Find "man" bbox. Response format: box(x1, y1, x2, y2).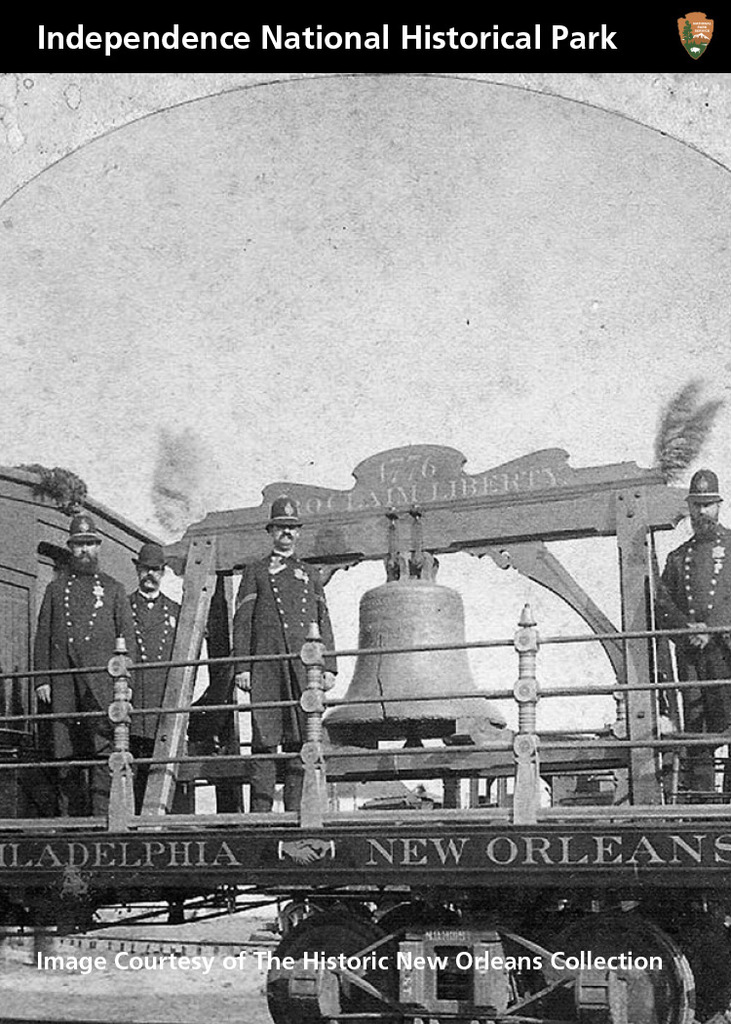
box(133, 547, 188, 802).
